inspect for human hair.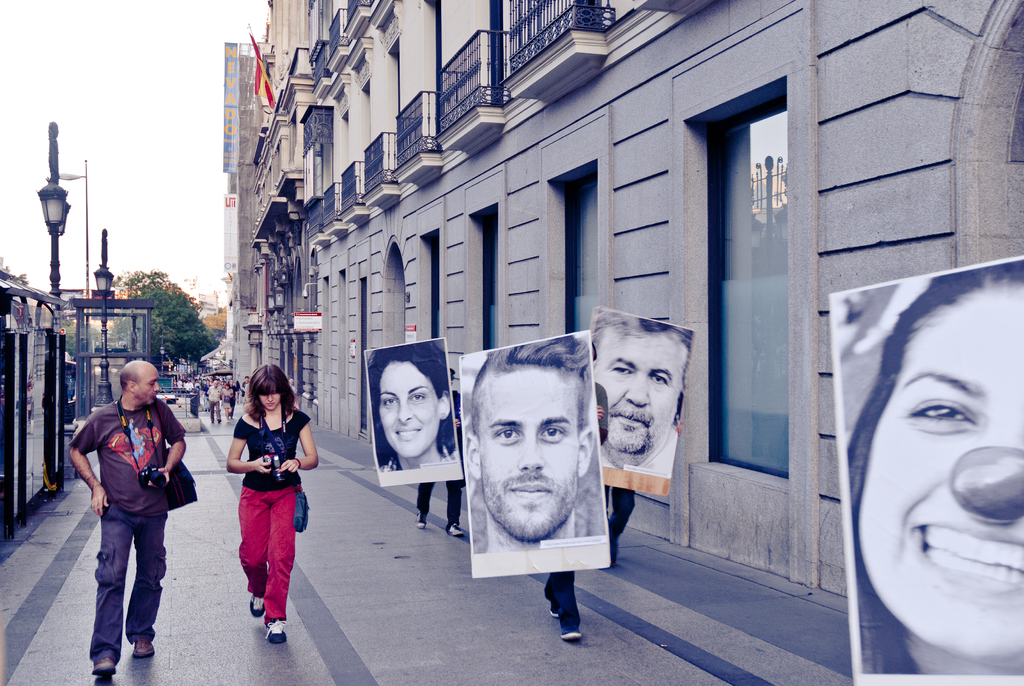
Inspection: (left=846, top=259, right=1023, bottom=674).
